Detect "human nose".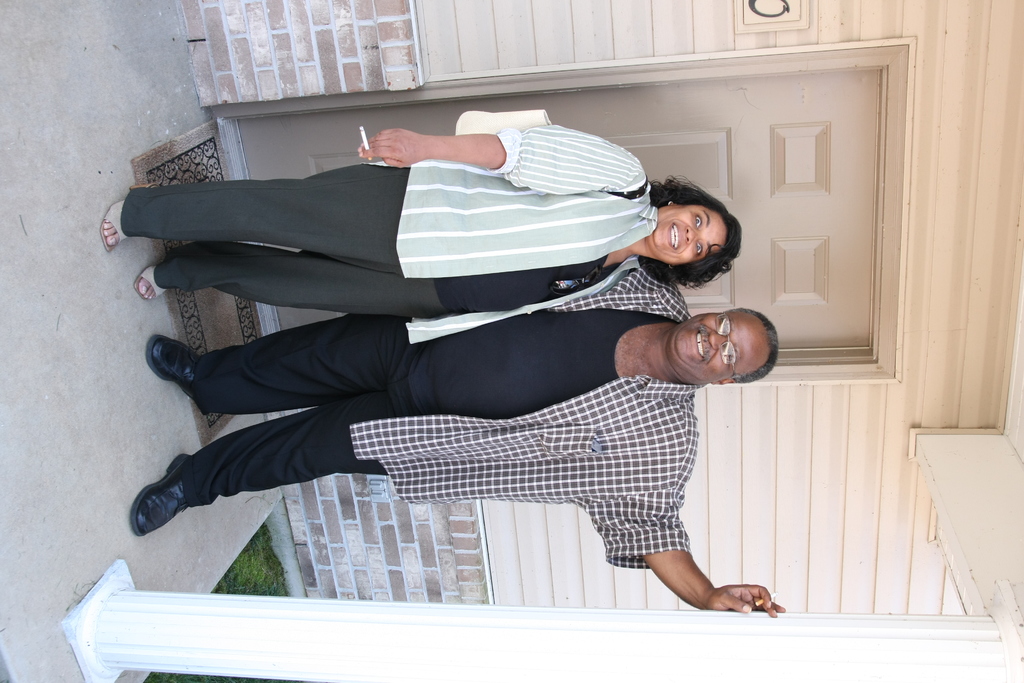
Detected at (x1=682, y1=227, x2=700, y2=247).
